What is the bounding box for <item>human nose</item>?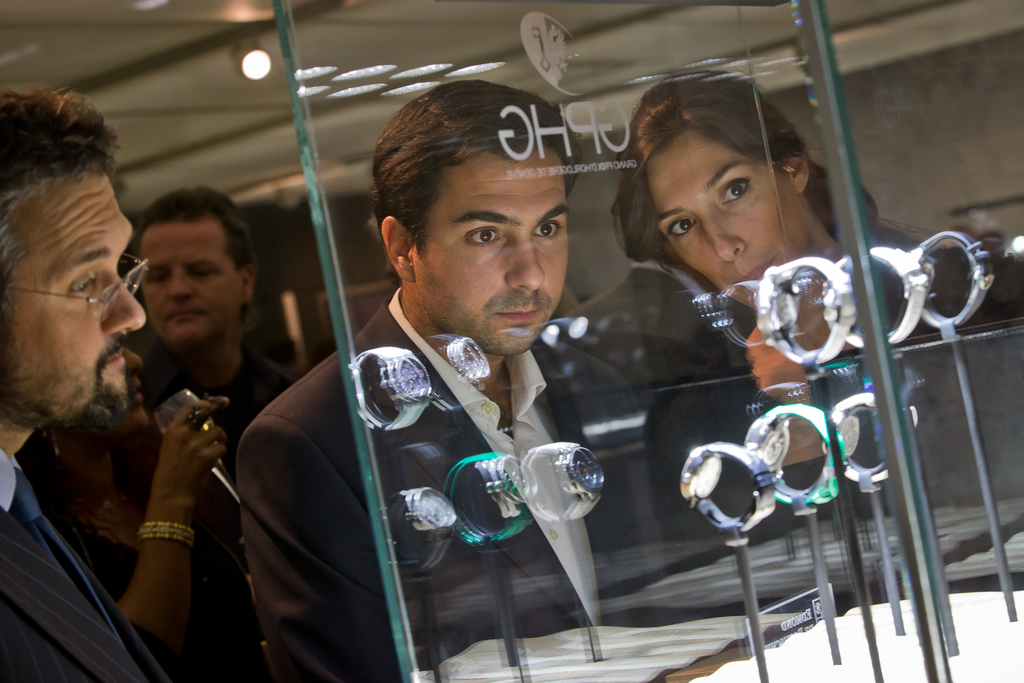
<box>700,217,747,263</box>.
